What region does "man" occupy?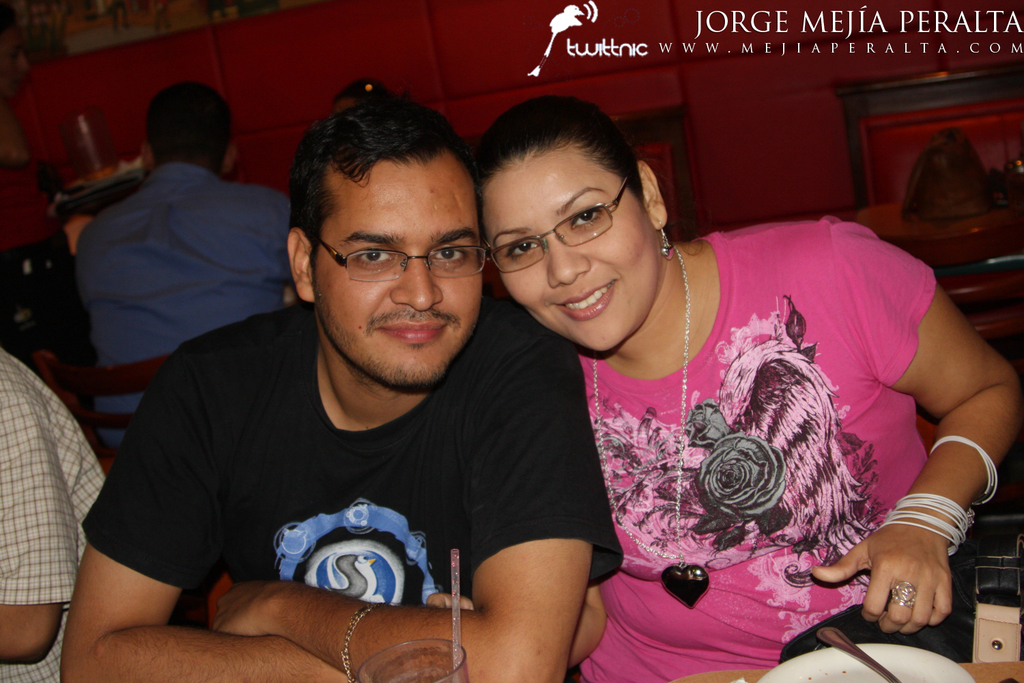
(left=52, top=102, right=706, bottom=660).
